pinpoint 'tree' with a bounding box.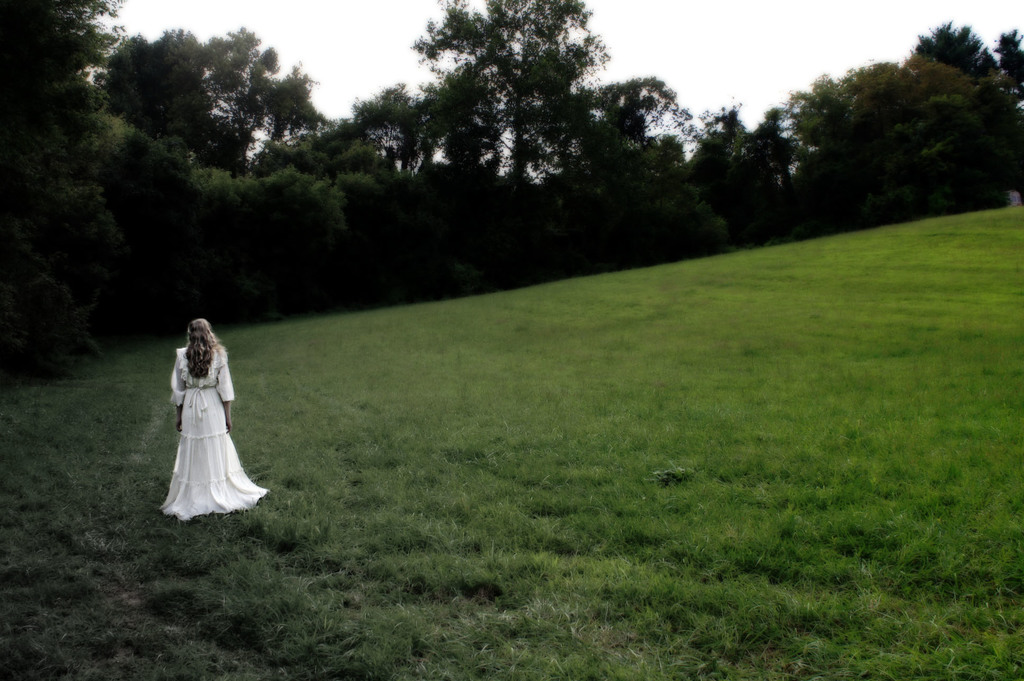
899,15,1005,127.
